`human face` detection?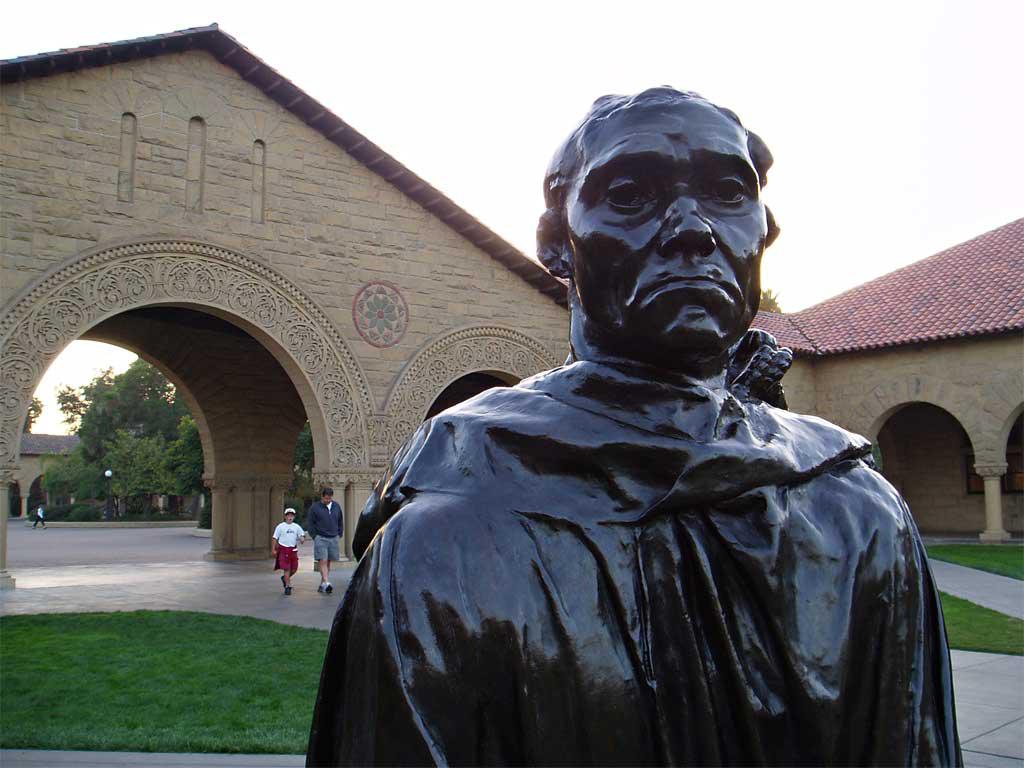
l=285, t=511, r=297, b=523
